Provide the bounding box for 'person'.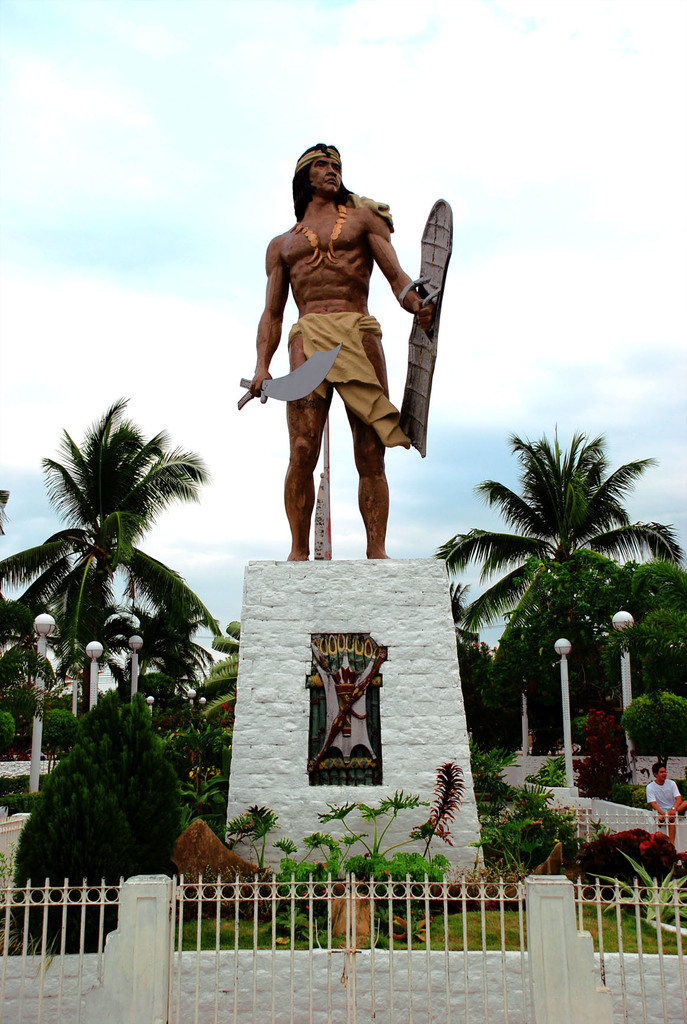
(x1=251, y1=139, x2=442, y2=562).
